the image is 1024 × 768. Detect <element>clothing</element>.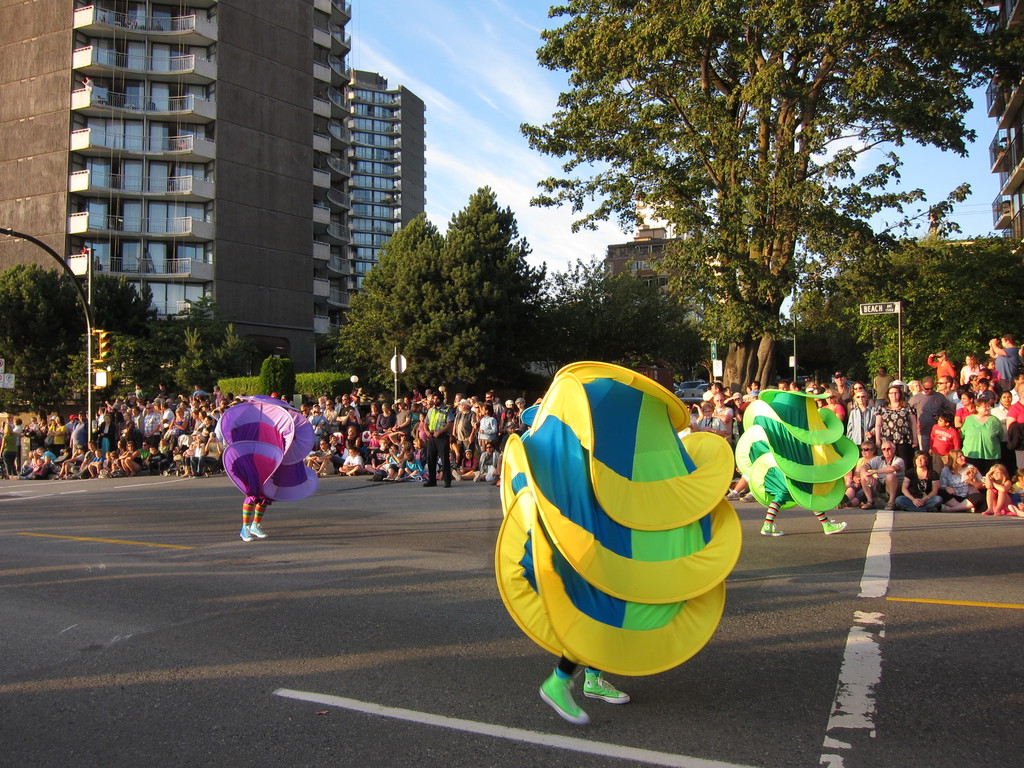
Detection: crop(874, 458, 897, 506).
